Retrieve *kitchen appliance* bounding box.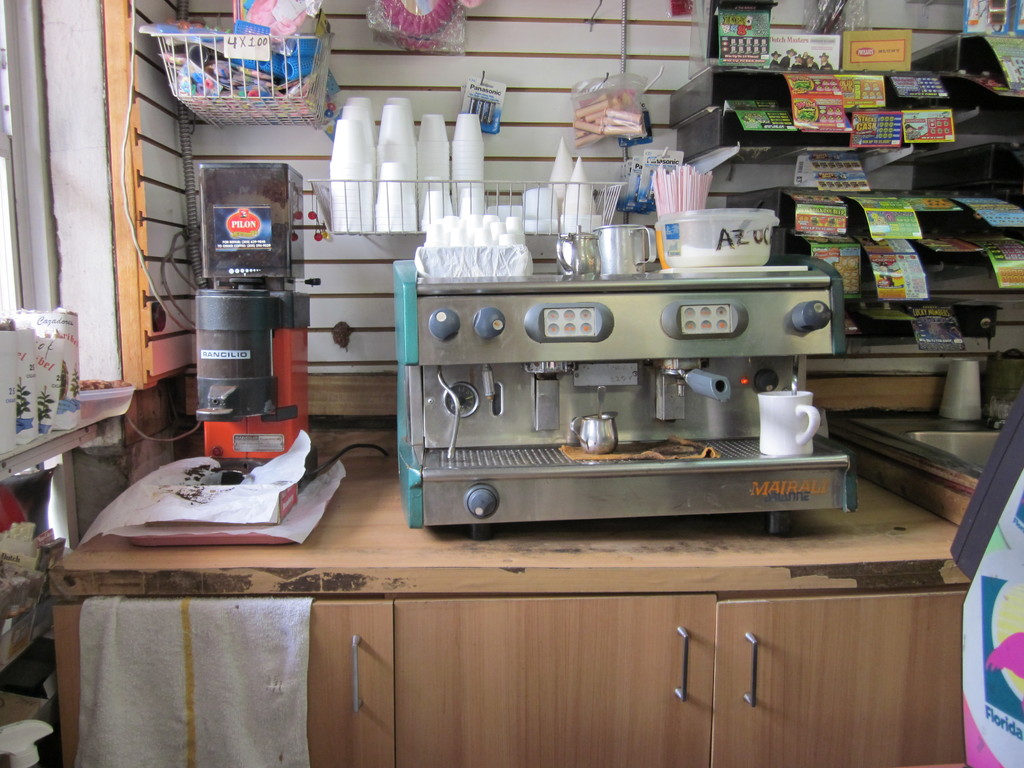
Bounding box: locate(194, 158, 315, 468).
